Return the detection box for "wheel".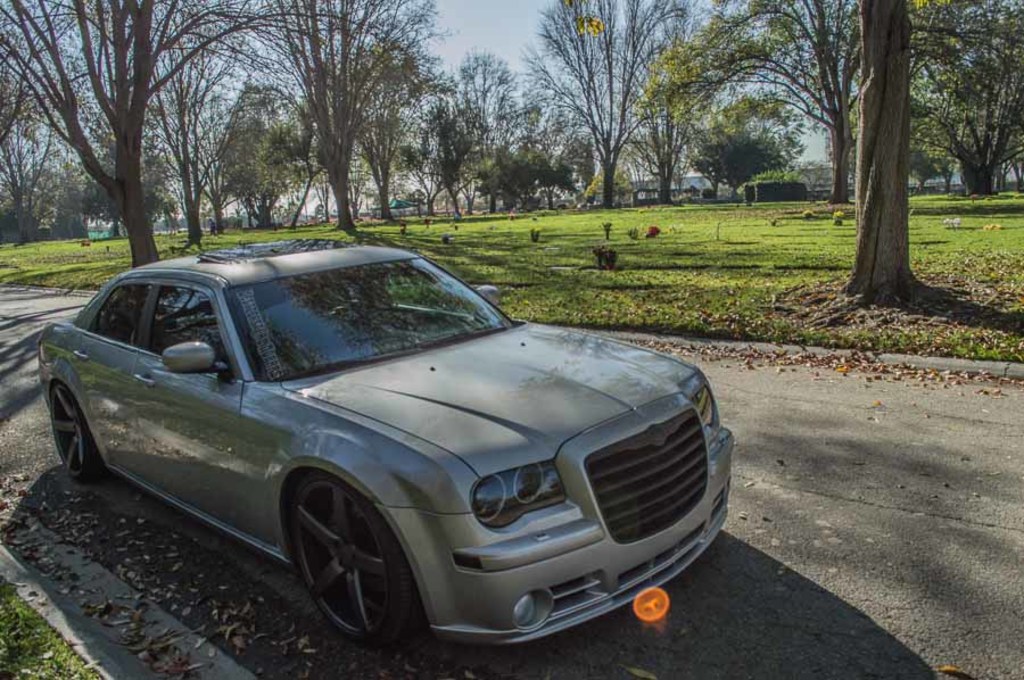
detection(47, 382, 107, 486).
